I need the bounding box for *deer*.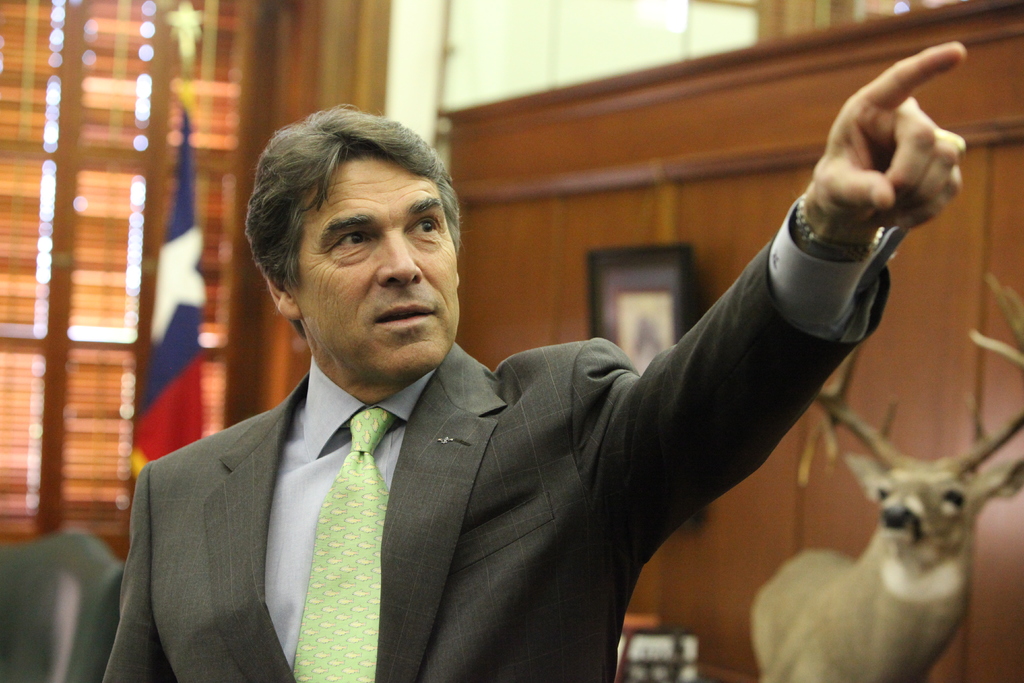
Here it is: box=[749, 273, 1023, 682].
